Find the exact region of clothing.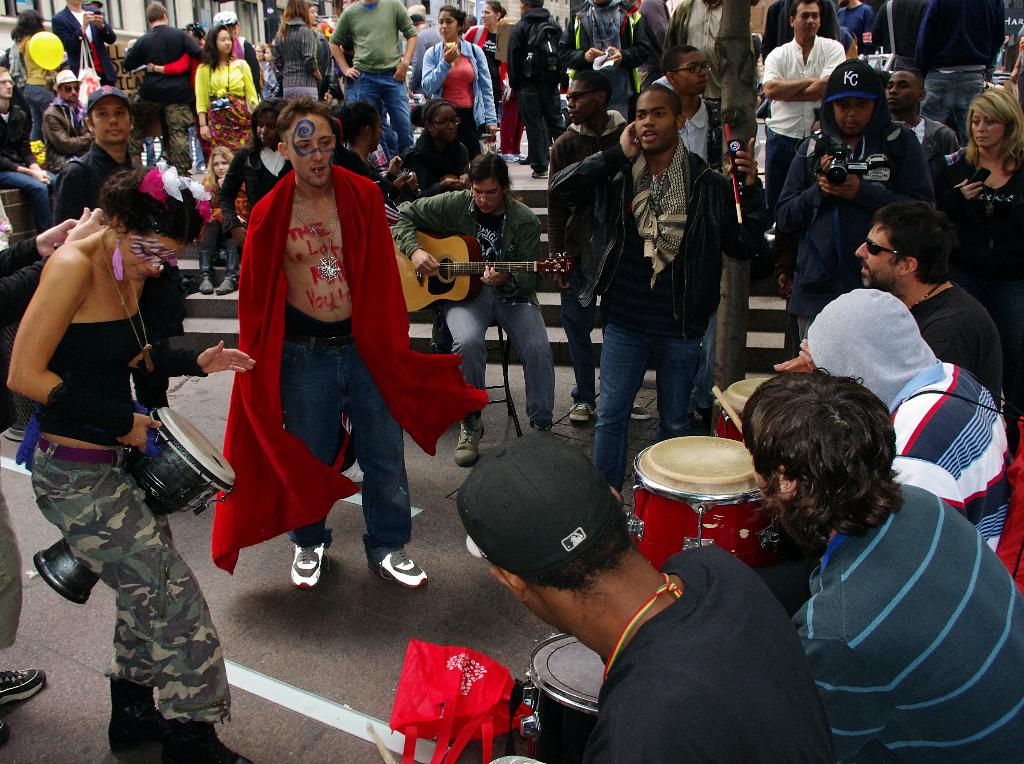
Exact region: x1=417 y1=40 x2=509 y2=138.
